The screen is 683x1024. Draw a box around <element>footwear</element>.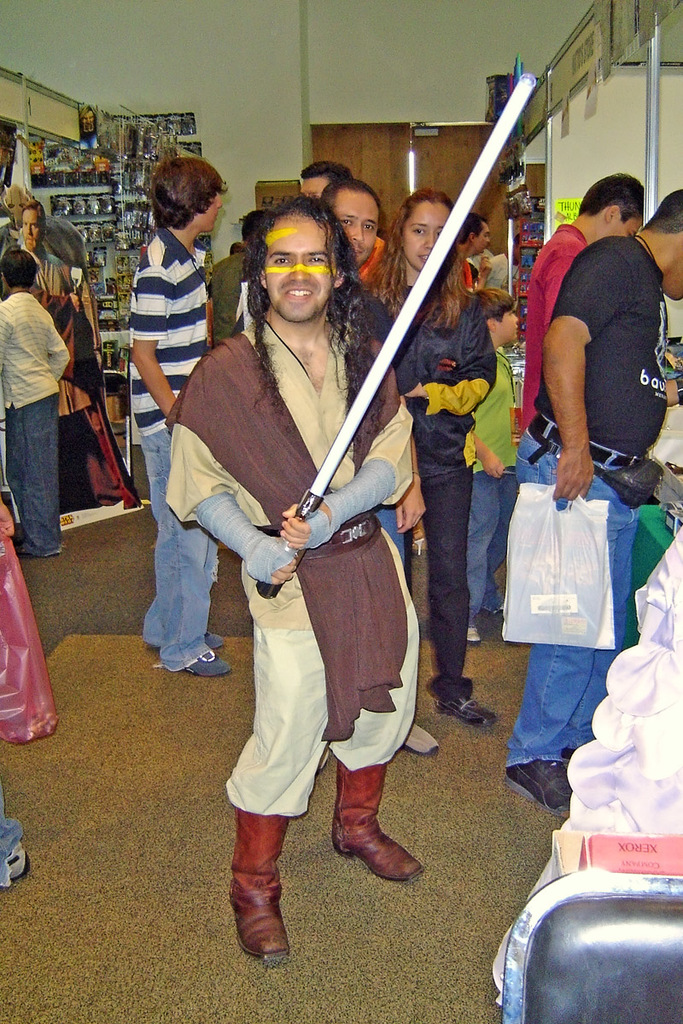
bbox=(468, 630, 478, 643).
